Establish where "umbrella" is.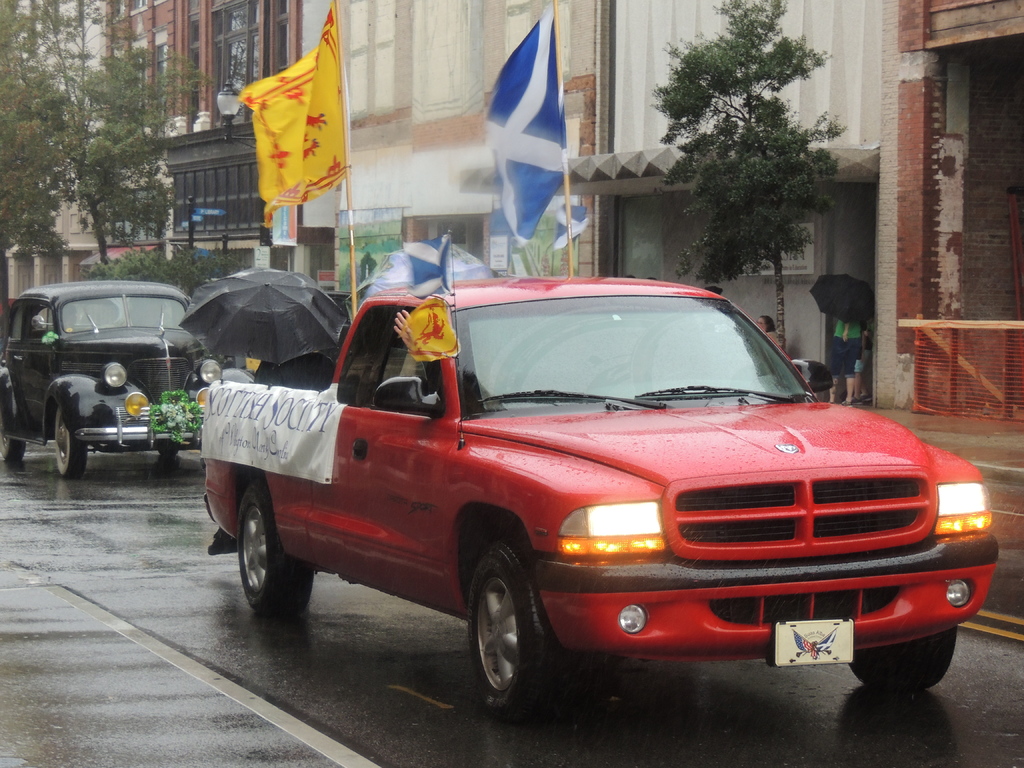
Established at 808, 274, 873, 322.
